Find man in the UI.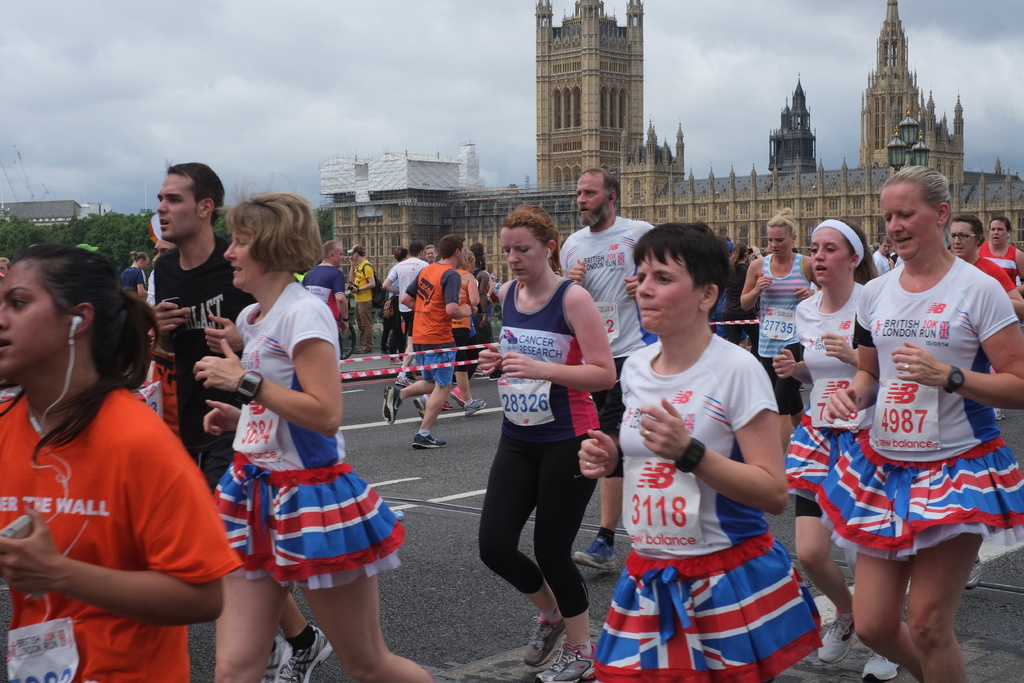
UI element at (left=0, top=253, right=13, bottom=279).
